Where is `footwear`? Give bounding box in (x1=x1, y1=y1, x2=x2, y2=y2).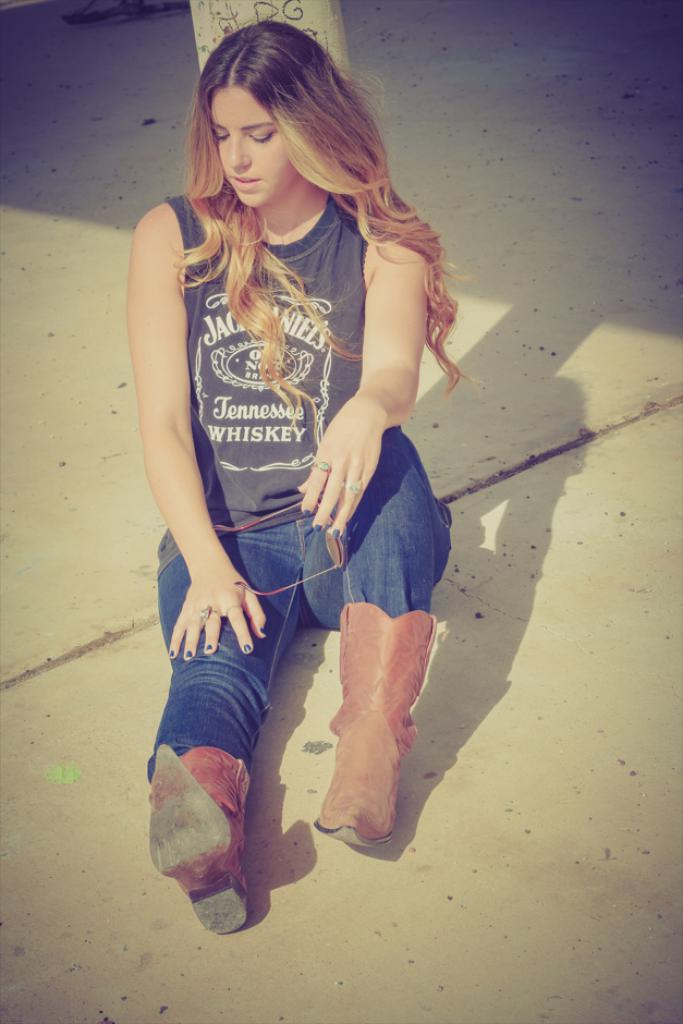
(x1=312, y1=600, x2=424, y2=873).
